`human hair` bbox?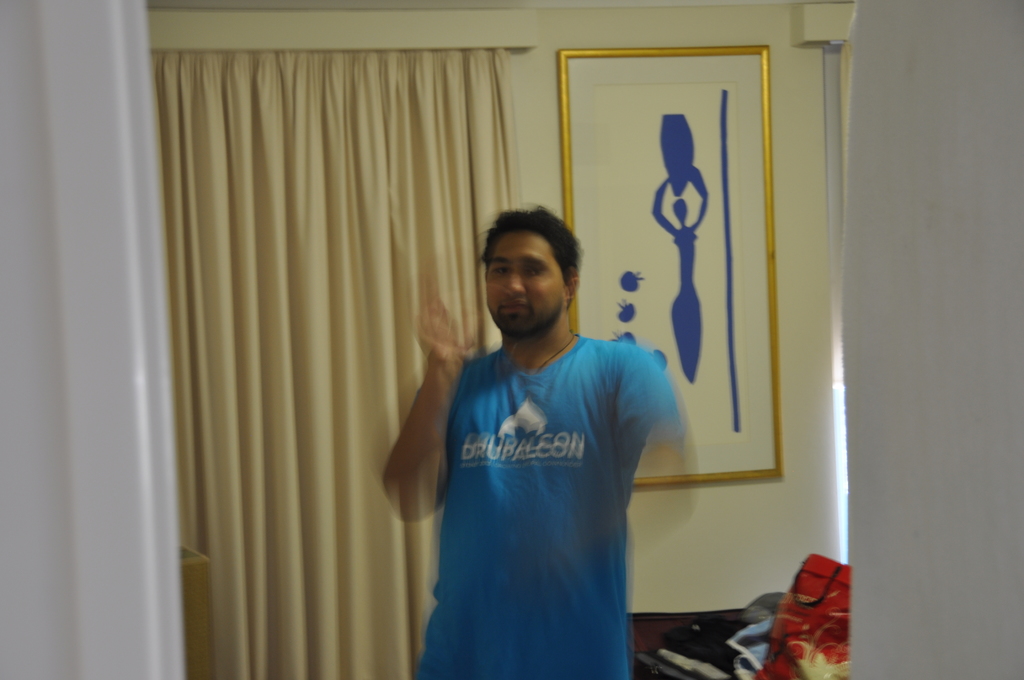
474 205 579 318
